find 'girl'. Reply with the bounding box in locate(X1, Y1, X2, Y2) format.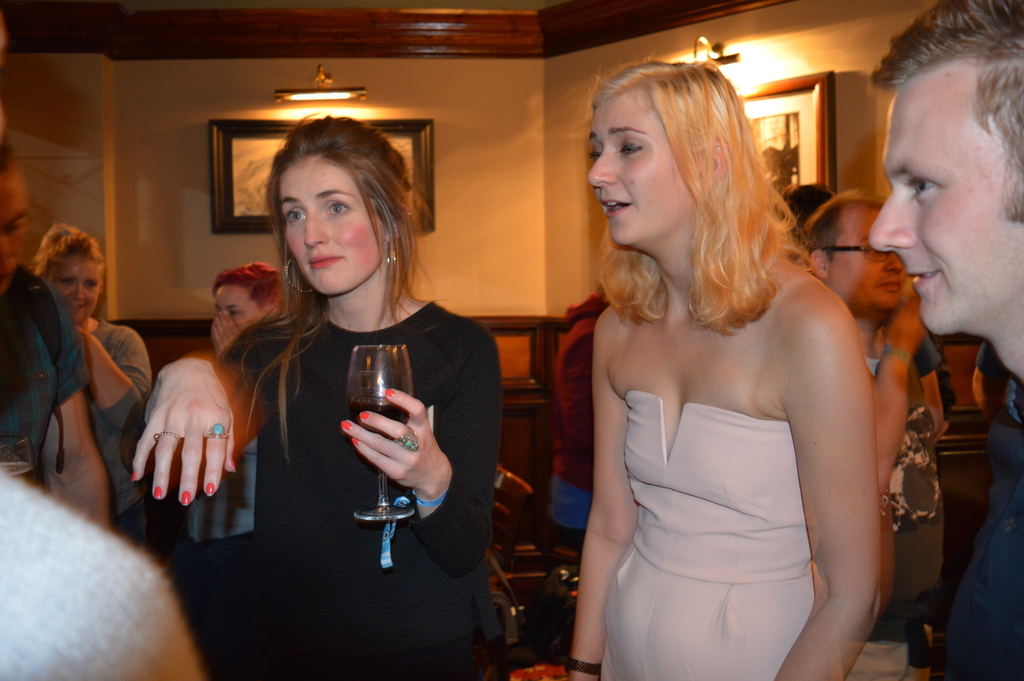
locate(561, 61, 876, 680).
